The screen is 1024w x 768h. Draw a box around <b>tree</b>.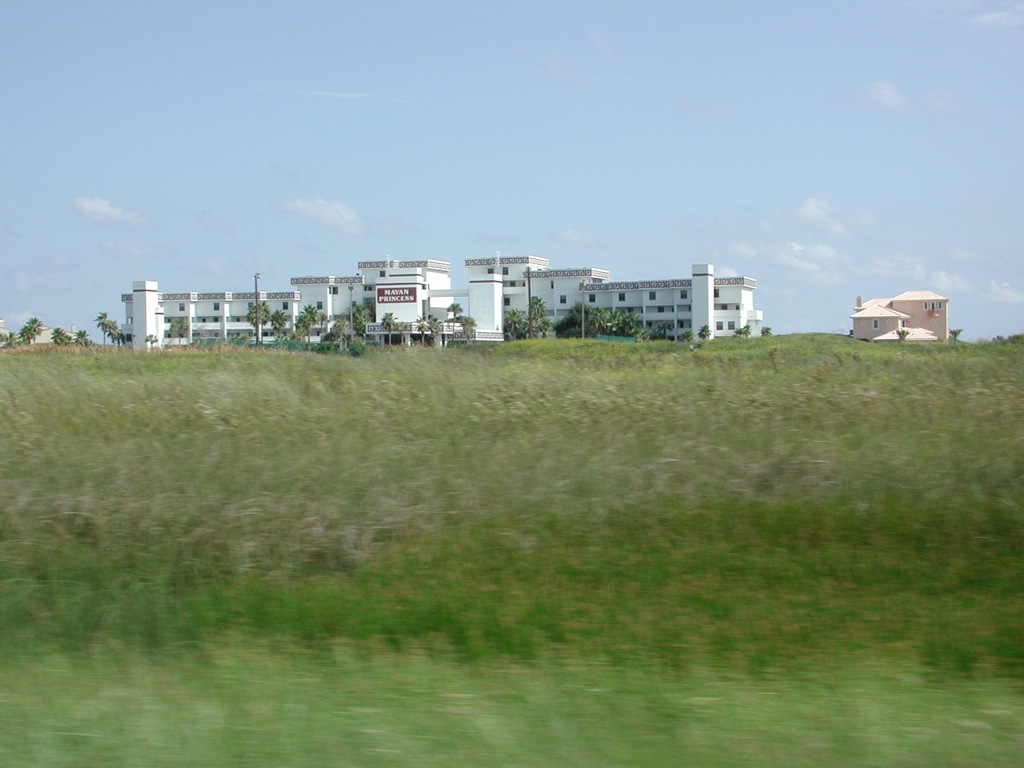
crop(738, 322, 754, 338).
